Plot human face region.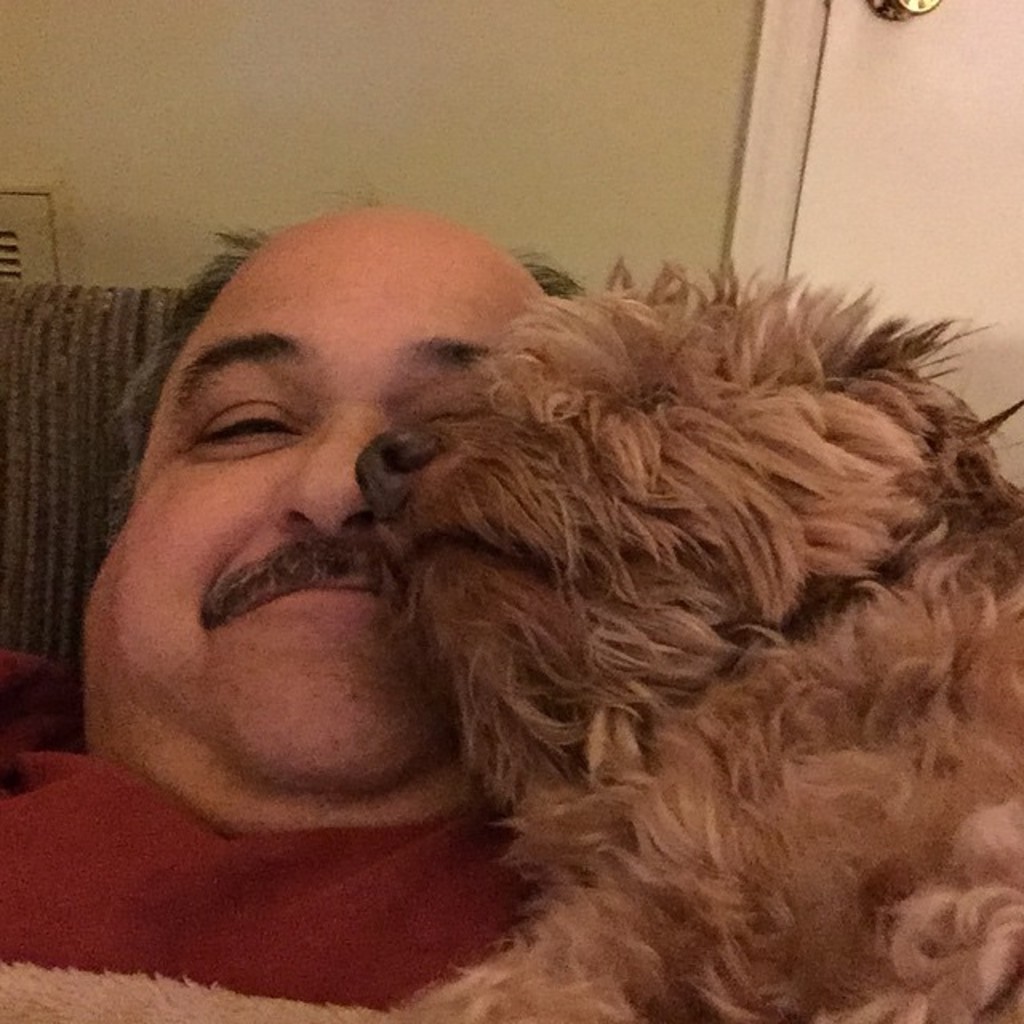
Plotted at 90, 203, 552, 782.
